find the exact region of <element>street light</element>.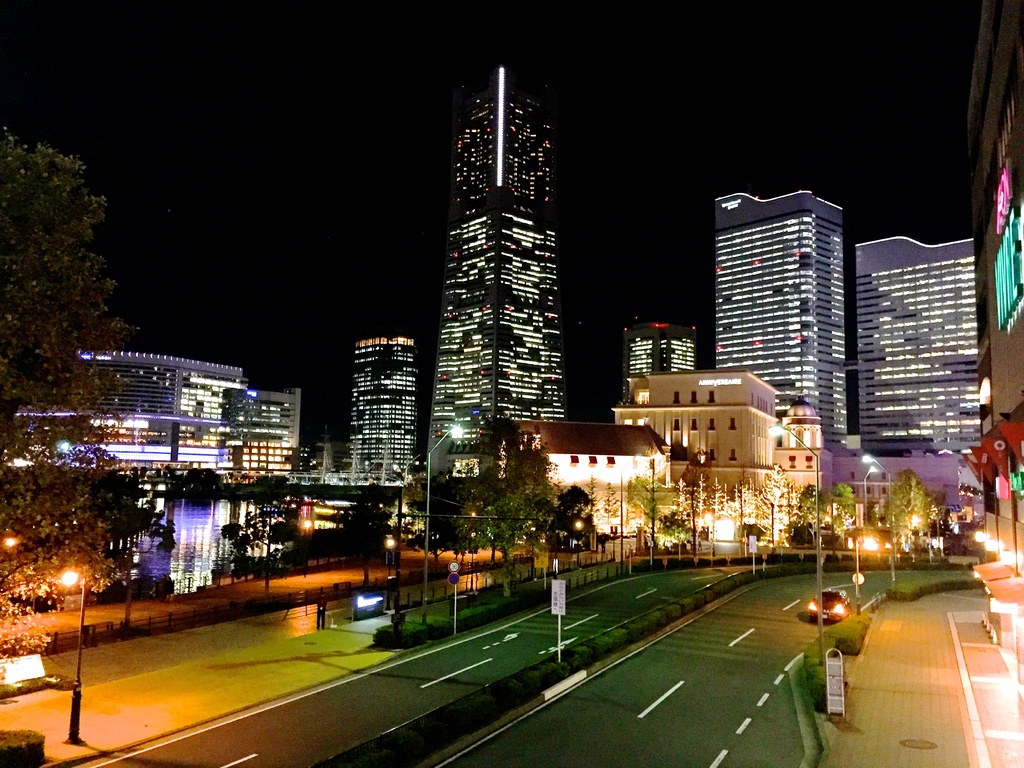
Exact region: pyautogui.locateOnScreen(614, 452, 644, 572).
